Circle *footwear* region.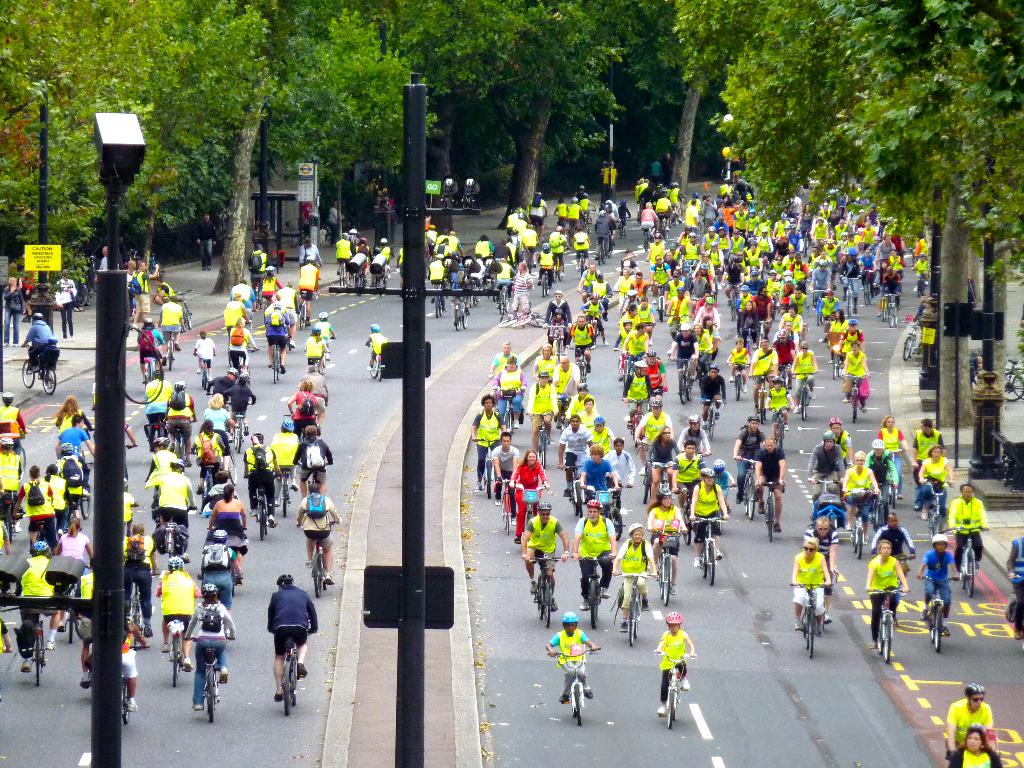
Region: region(784, 420, 790, 431).
